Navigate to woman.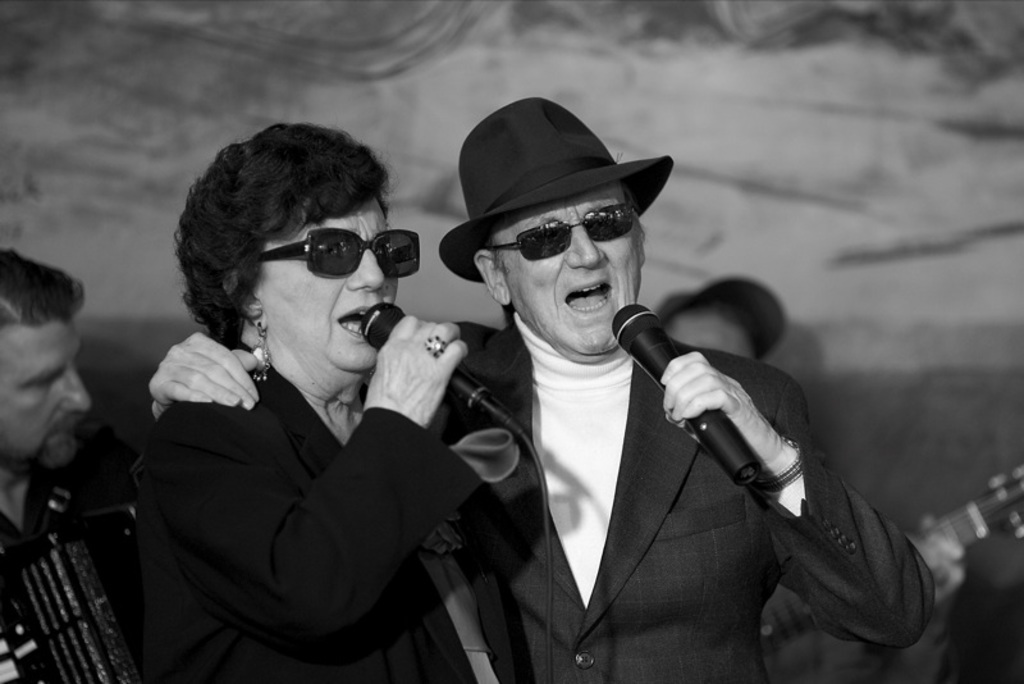
Navigation target: <box>120,127,517,683</box>.
